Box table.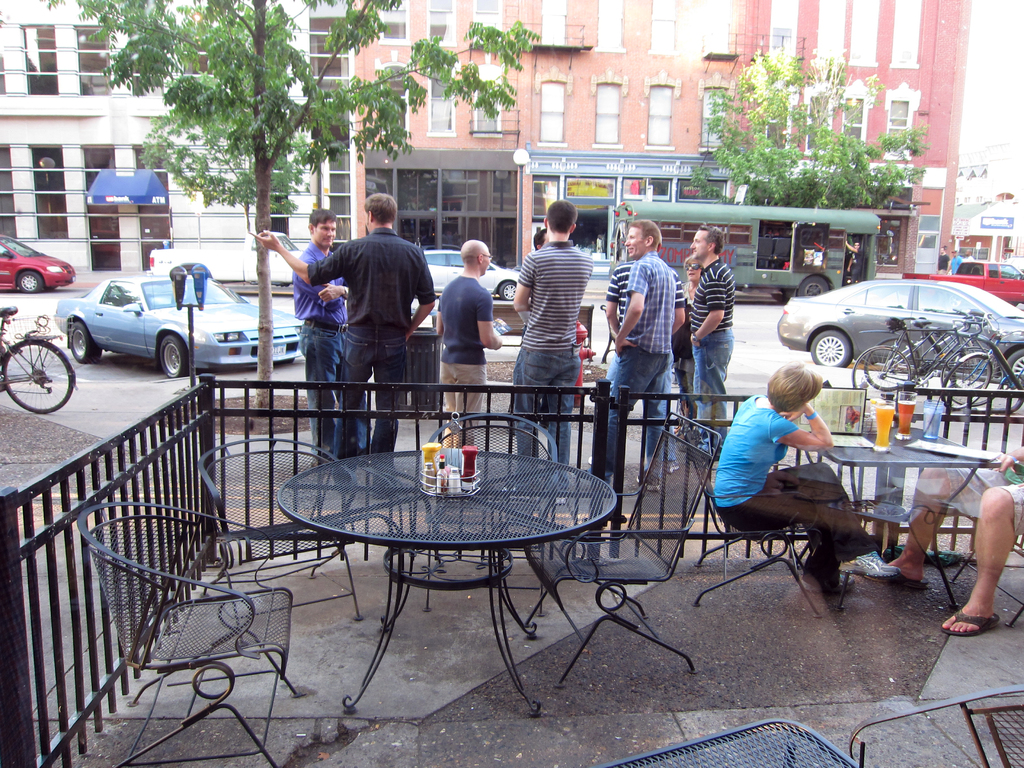
Rect(821, 436, 991, 582).
